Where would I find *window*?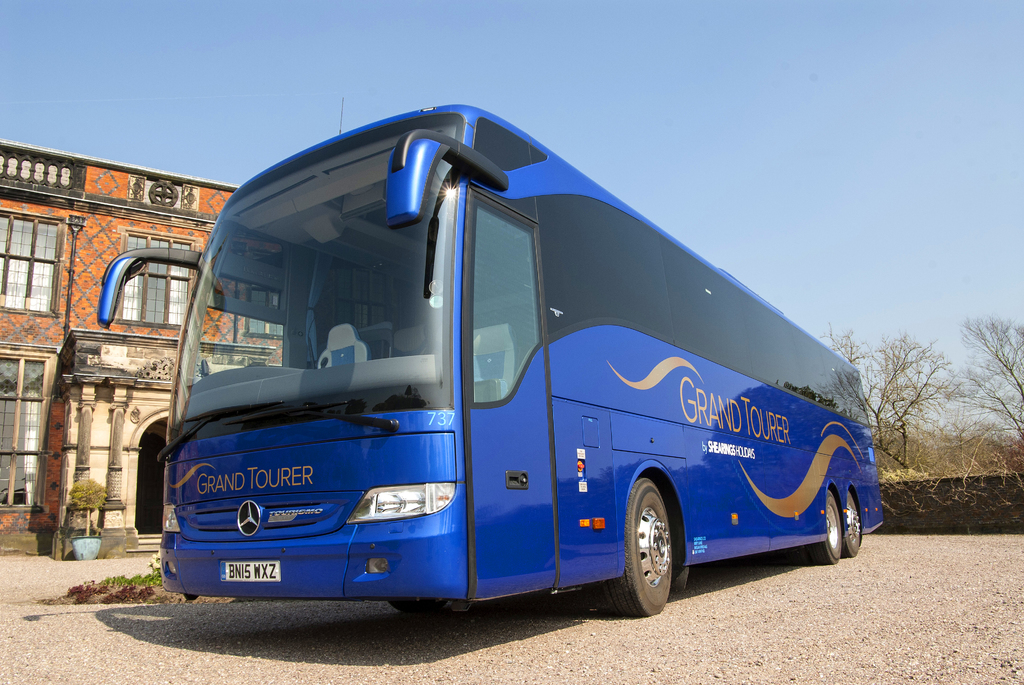
At x1=248 y1=284 x2=287 y2=334.
